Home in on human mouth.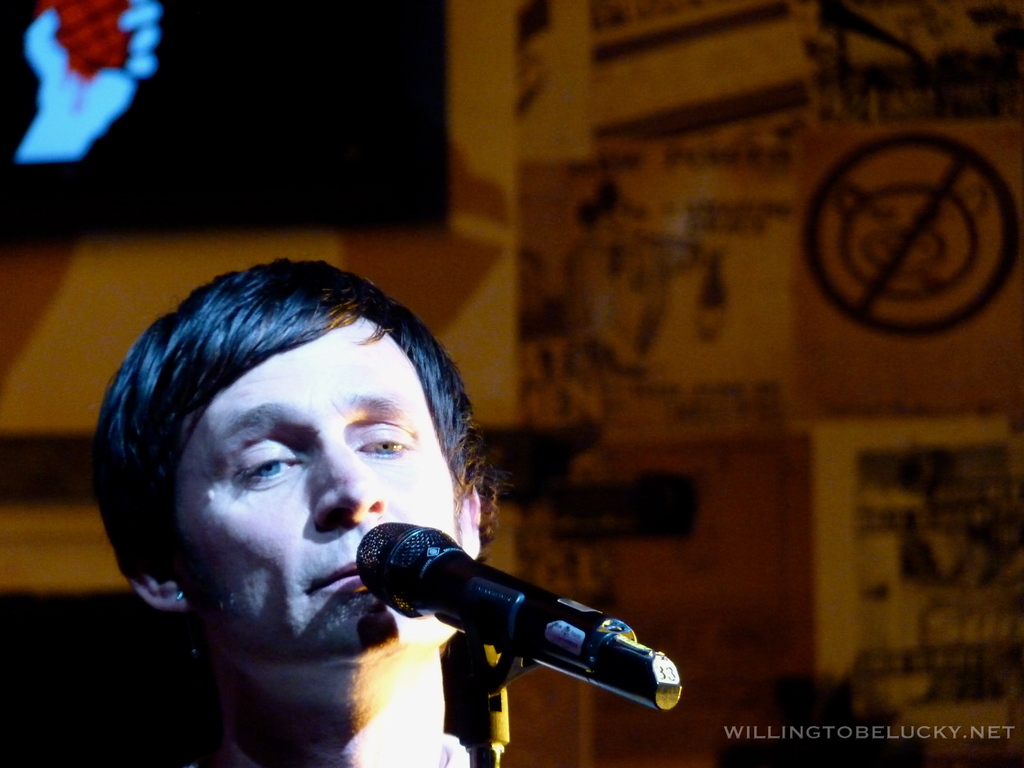
Homed in at rect(315, 556, 365, 594).
